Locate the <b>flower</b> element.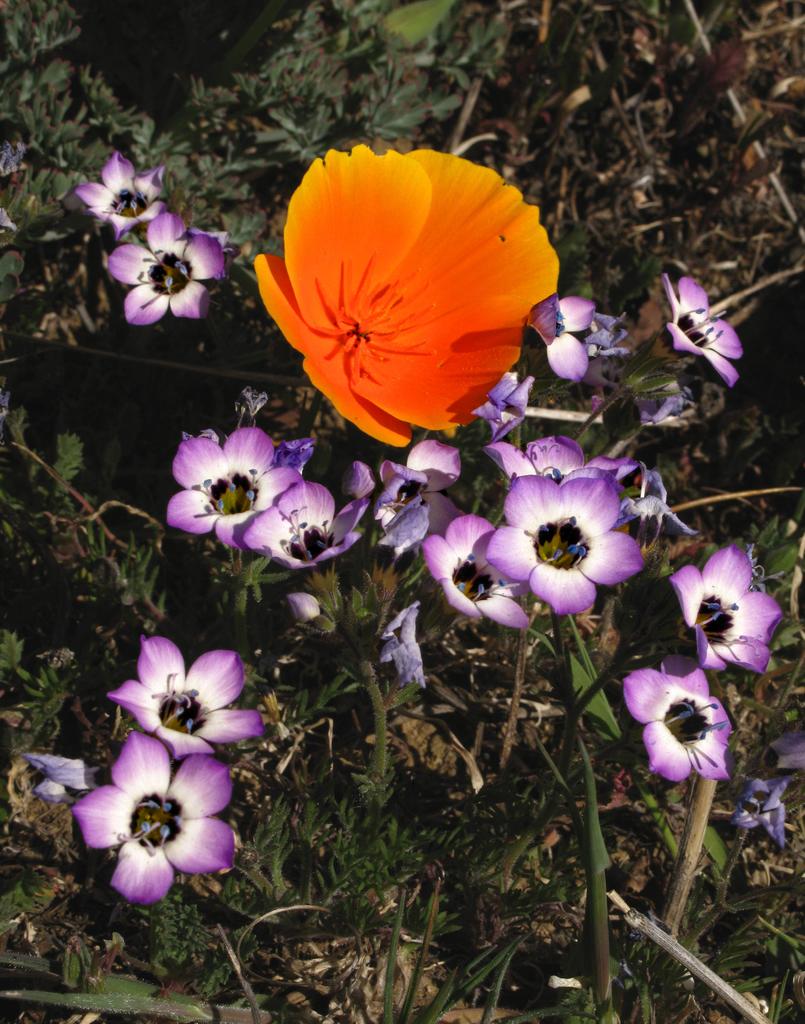
Element bbox: [484,465,643,619].
